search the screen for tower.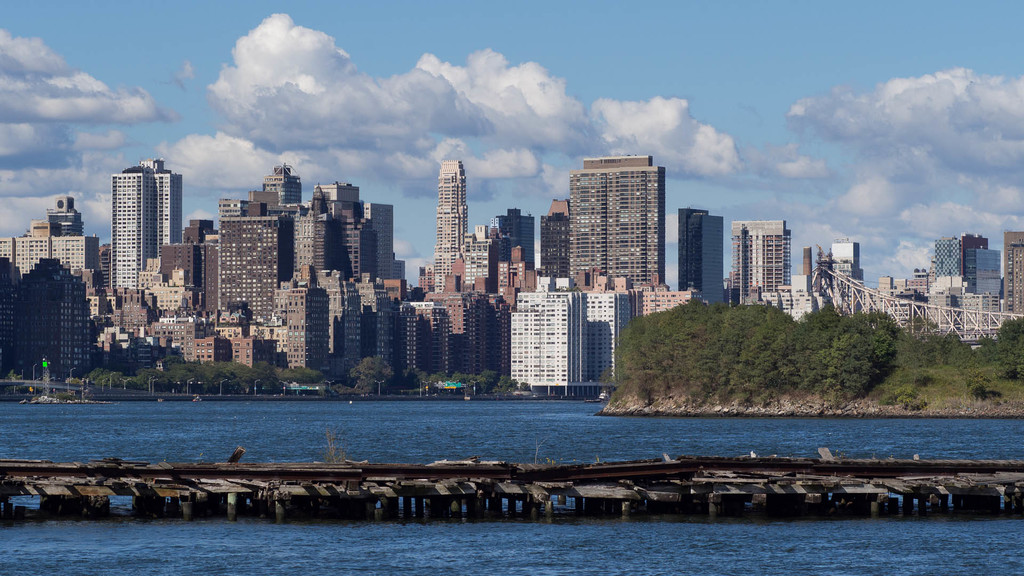
Found at 701:213:728:301.
